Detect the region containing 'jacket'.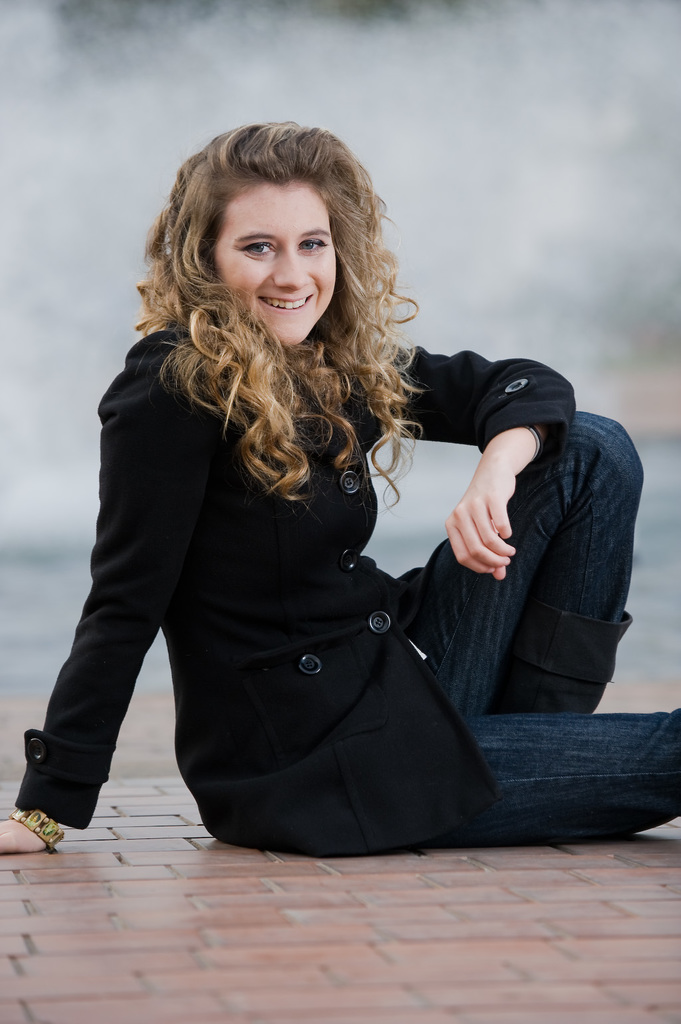
[left=39, top=244, right=613, bottom=808].
